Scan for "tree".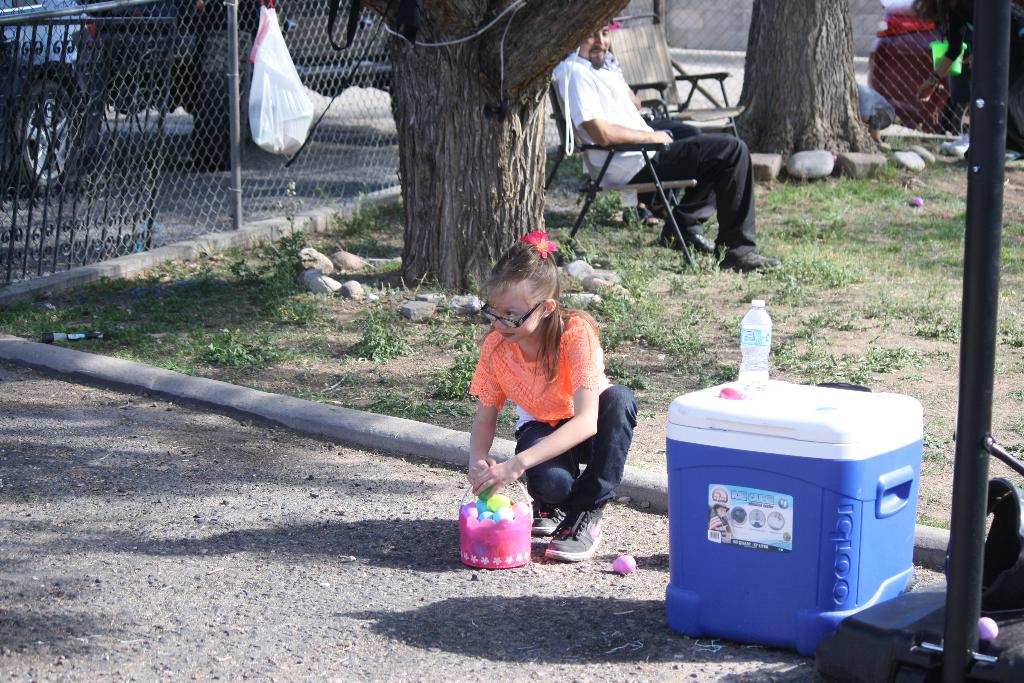
Scan result: bbox=(351, 0, 637, 295).
